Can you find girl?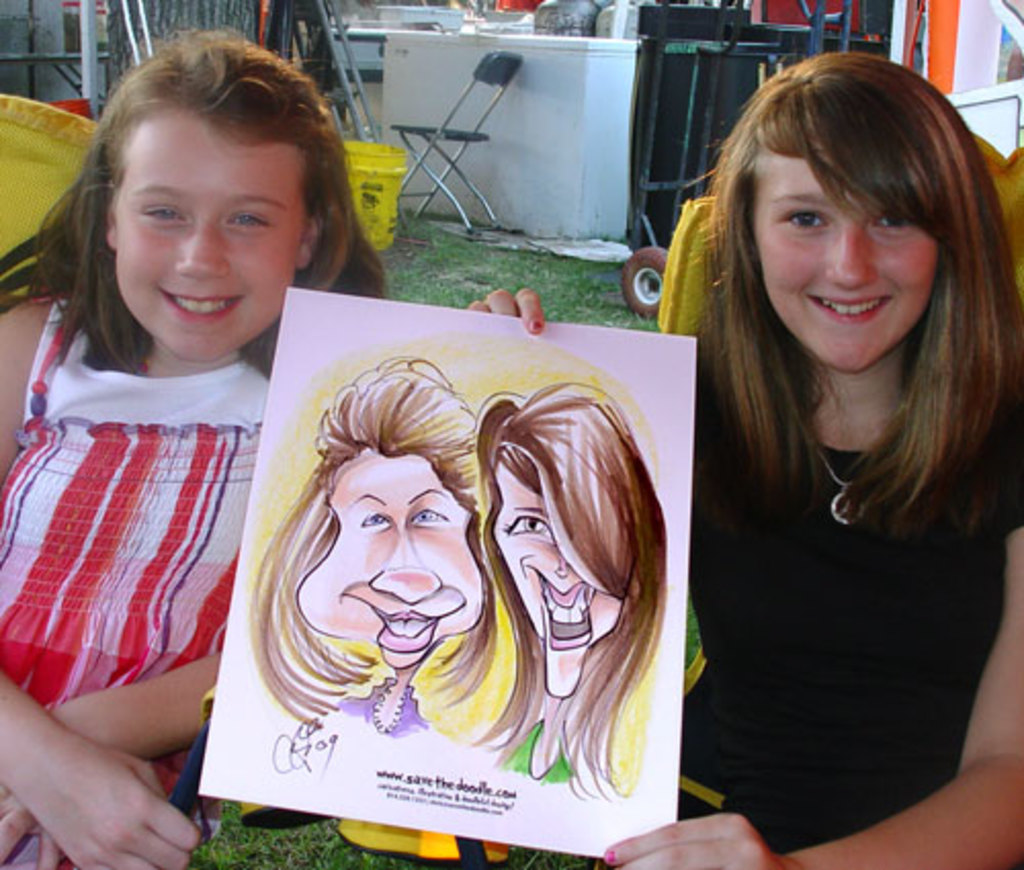
Yes, bounding box: Rect(0, 10, 416, 868).
